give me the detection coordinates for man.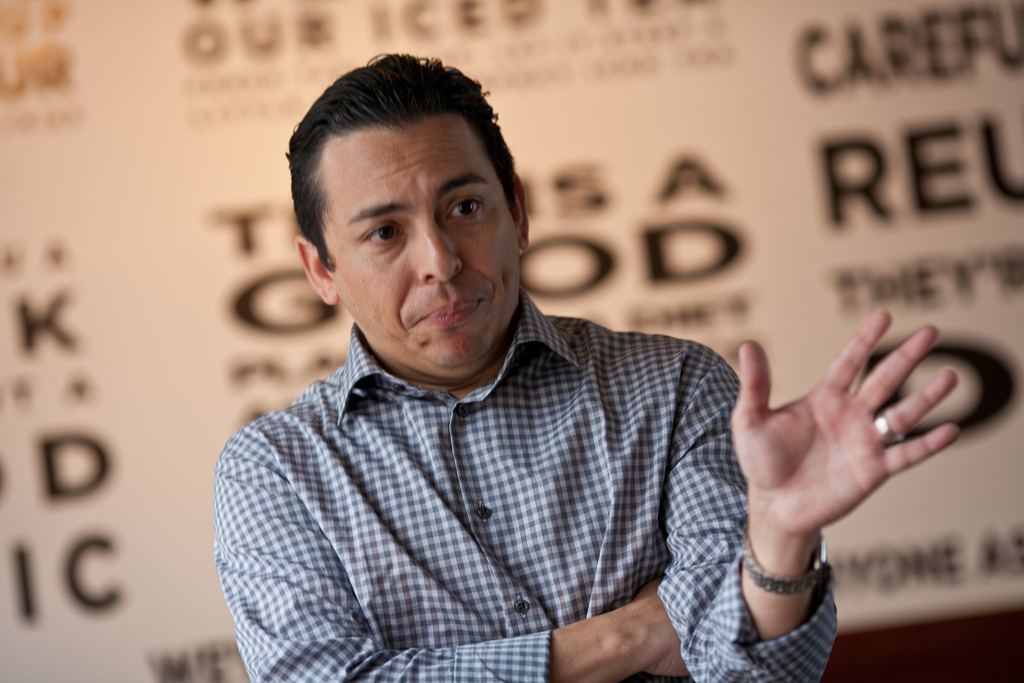
212 52 960 682.
